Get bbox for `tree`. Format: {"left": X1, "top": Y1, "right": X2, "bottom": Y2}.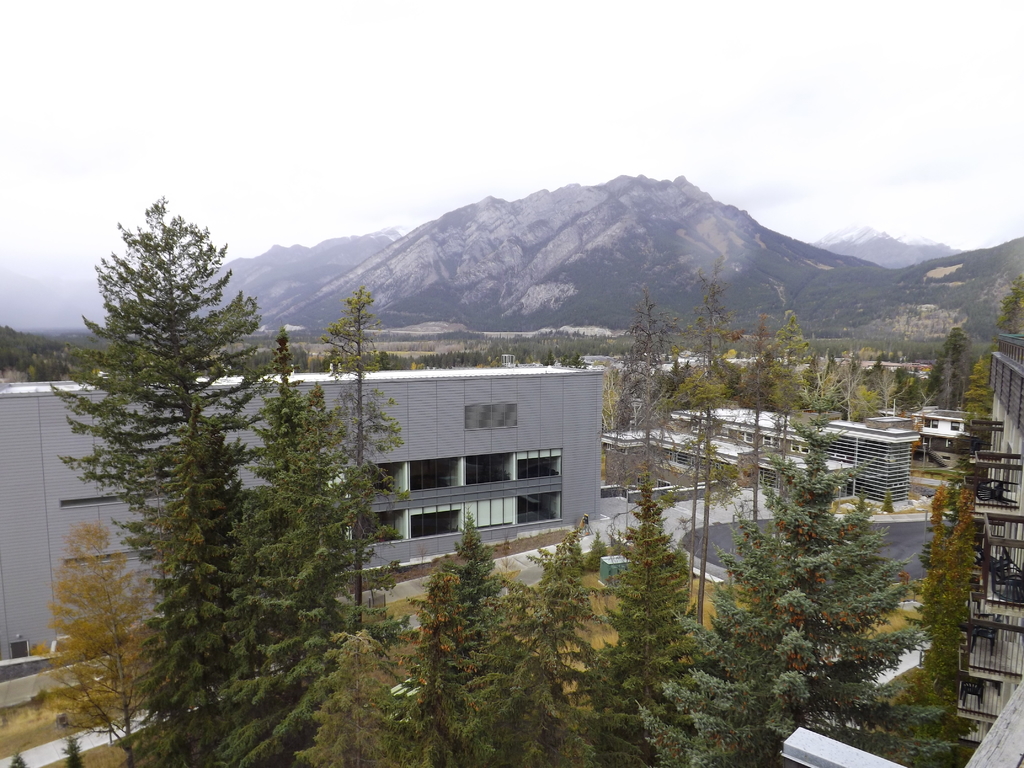
{"left": 996, "top": 274, "right": 1023, "bottom": 340}.
